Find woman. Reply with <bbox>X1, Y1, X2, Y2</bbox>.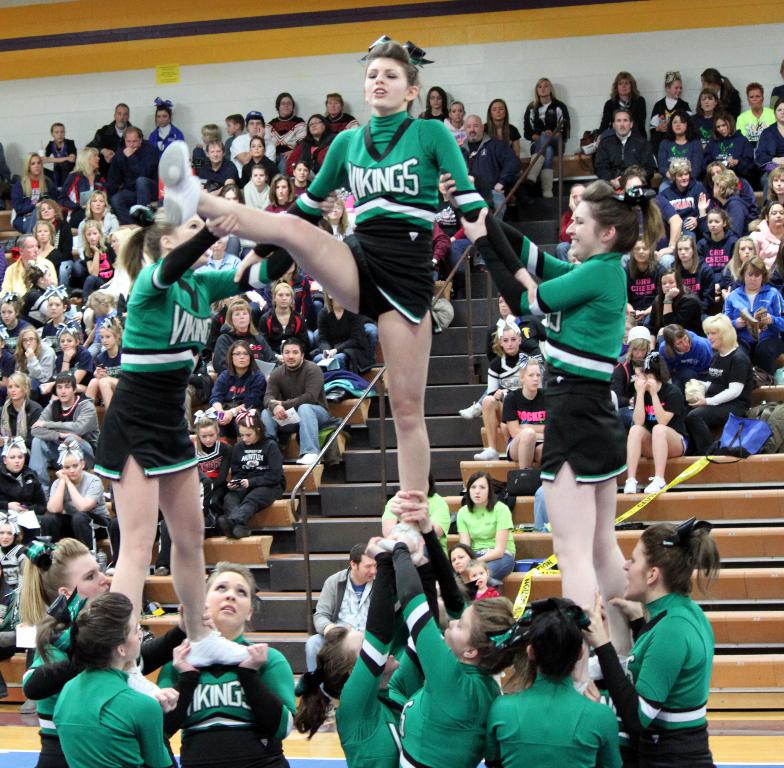
<bbox>456, 469, 524, 584</bbox>.
